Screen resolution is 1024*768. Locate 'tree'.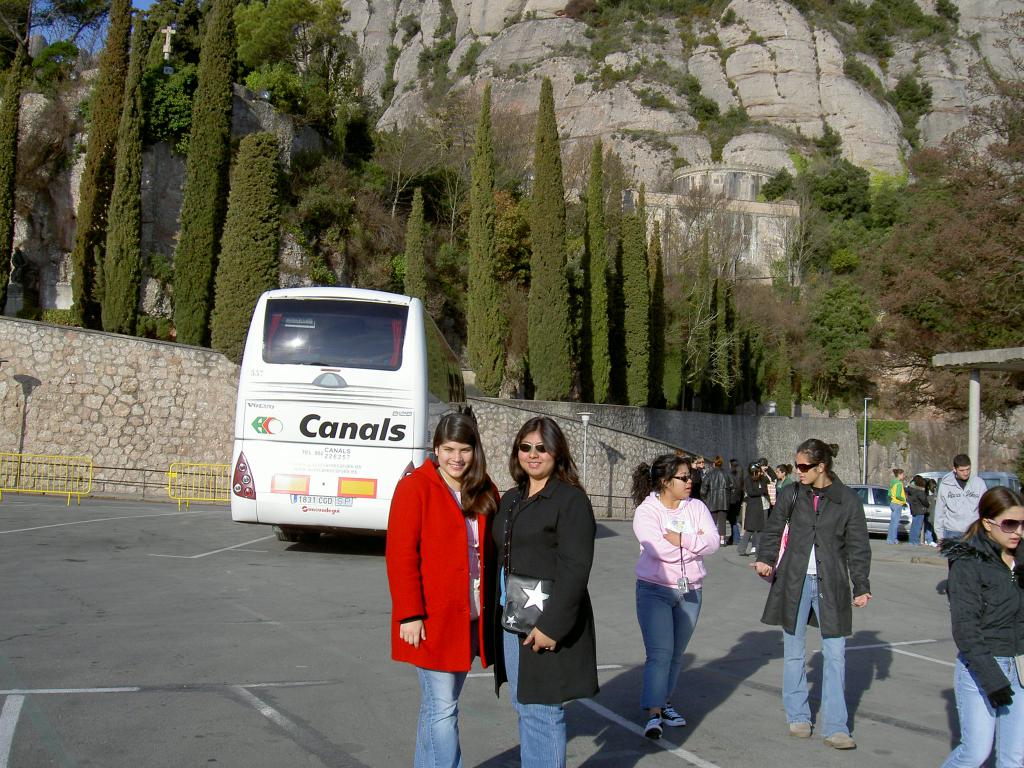
l=362, t=114, r=451, b=227.
